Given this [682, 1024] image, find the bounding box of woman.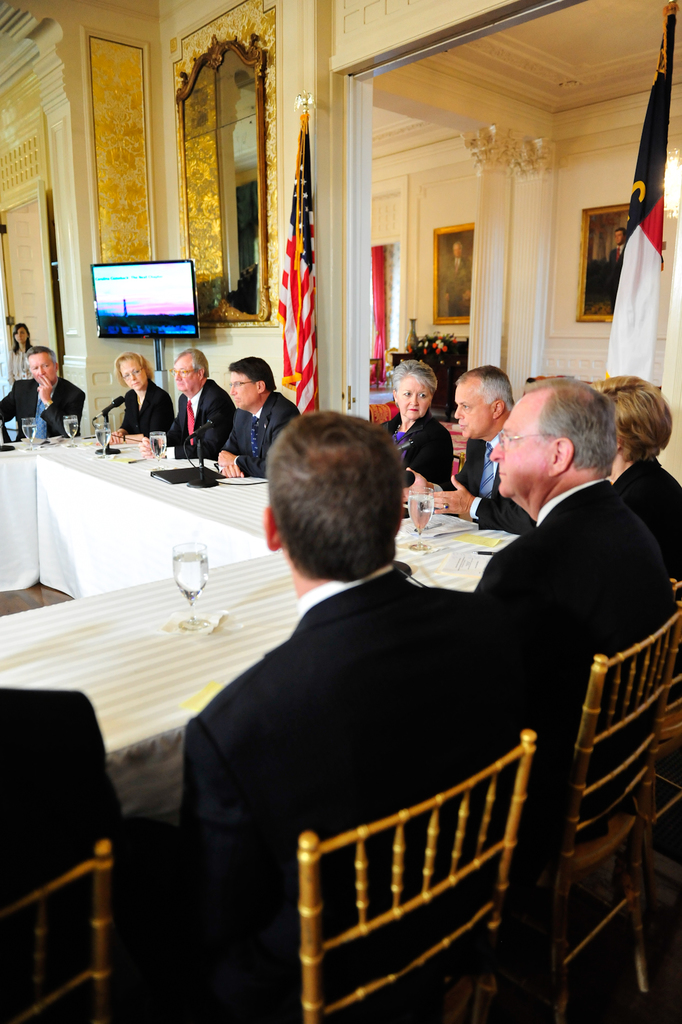
98 351 180 438.
